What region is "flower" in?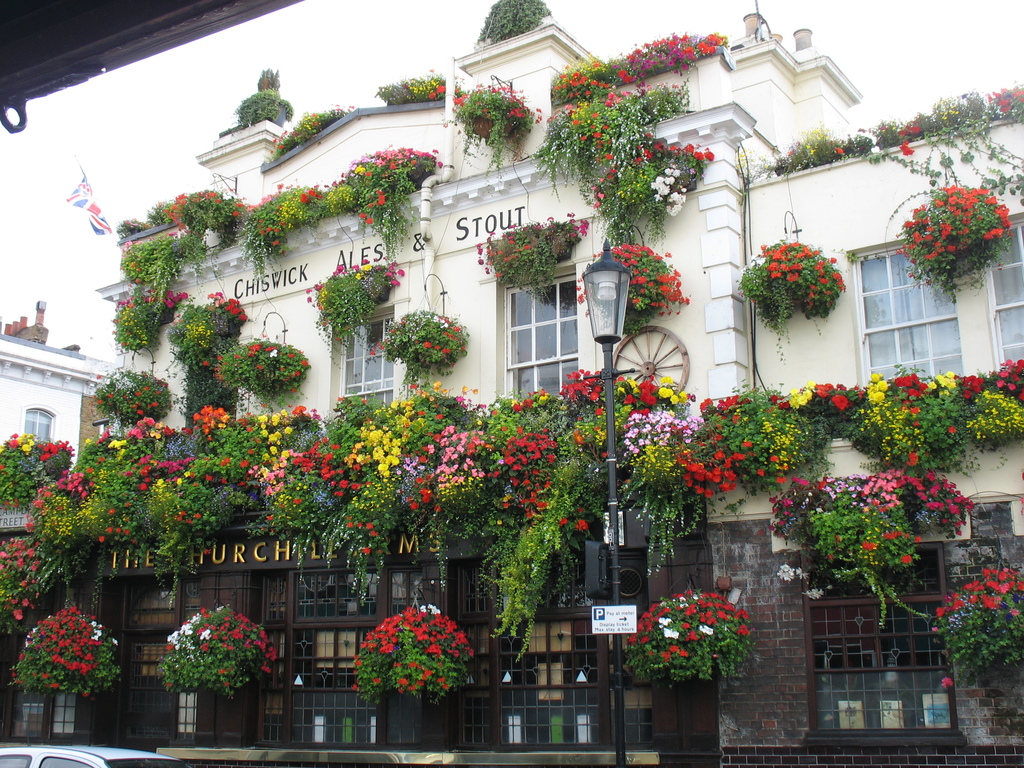
{"left": 102, "top": 525, "right": 138, "bottom": 555}.
